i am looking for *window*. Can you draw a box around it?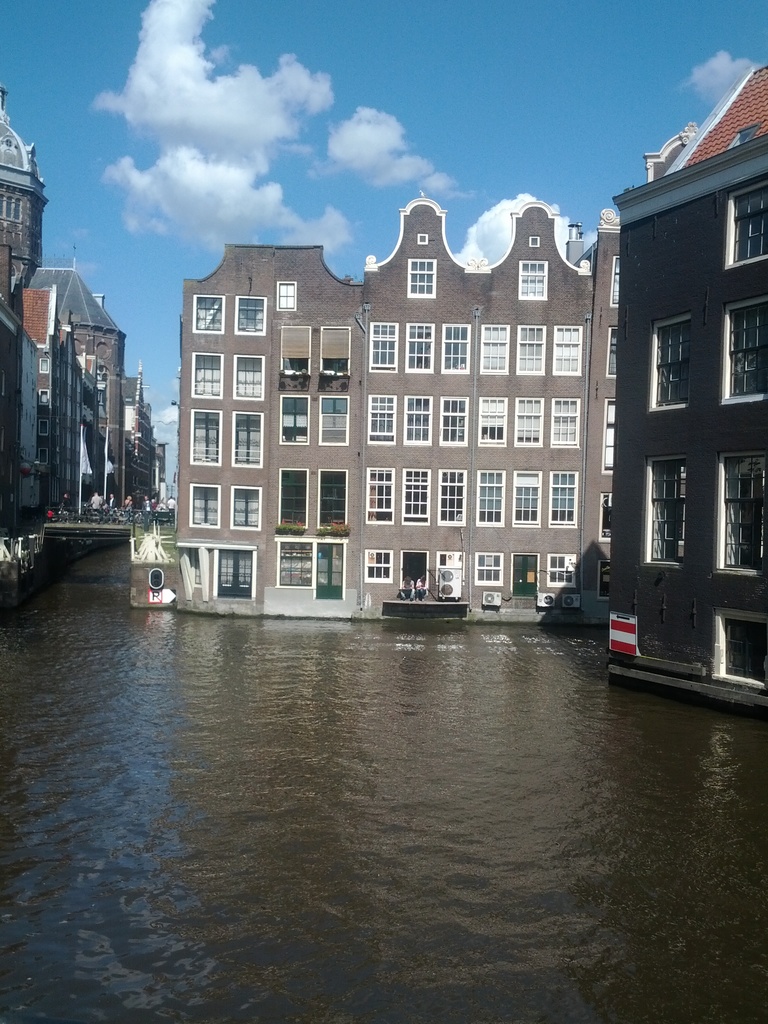
Sure, the bounding box is Rect(477, 553, 503, 584).
